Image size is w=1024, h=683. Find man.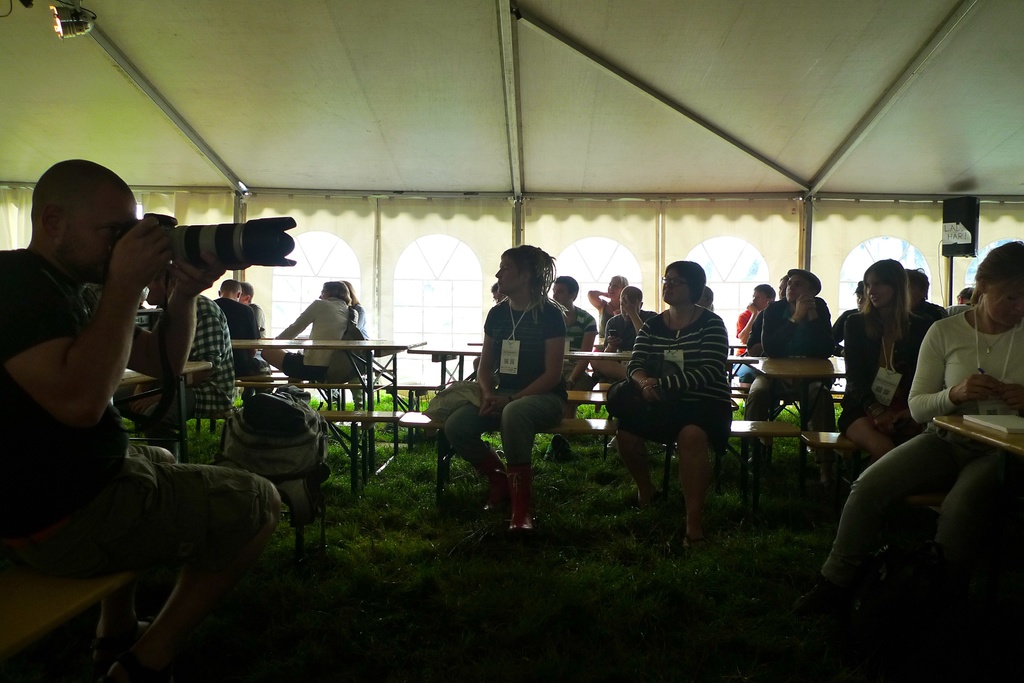
(left=212, top=278, right=271, bottom=399).
